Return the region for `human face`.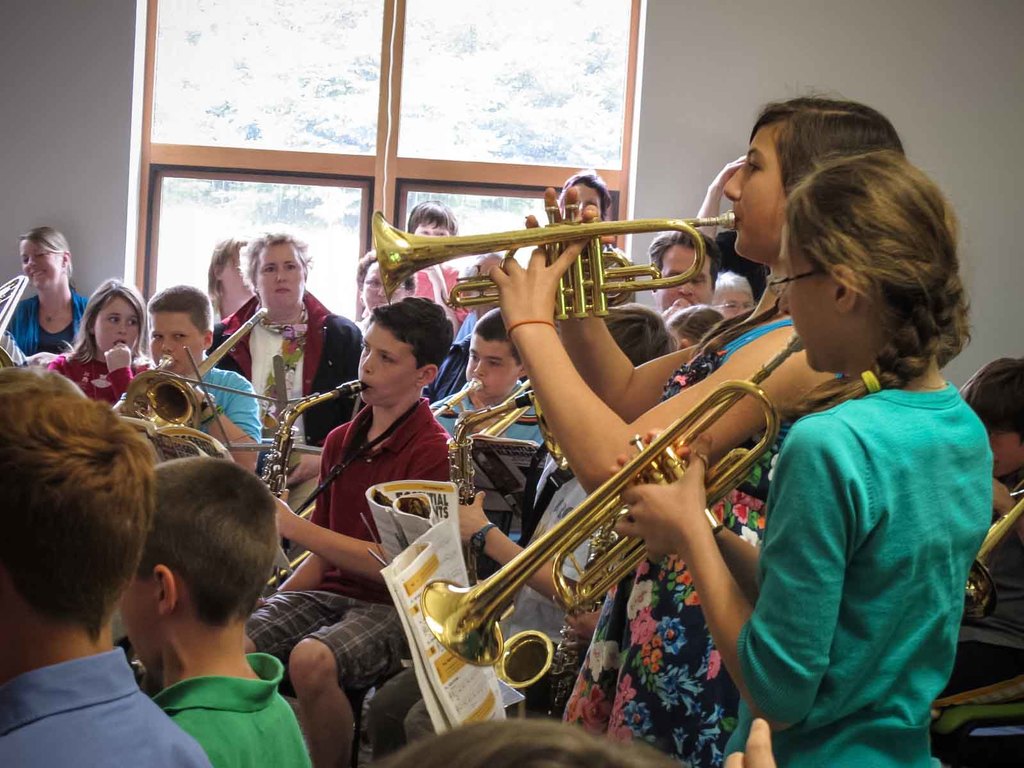
655, 237, 712, 311.
